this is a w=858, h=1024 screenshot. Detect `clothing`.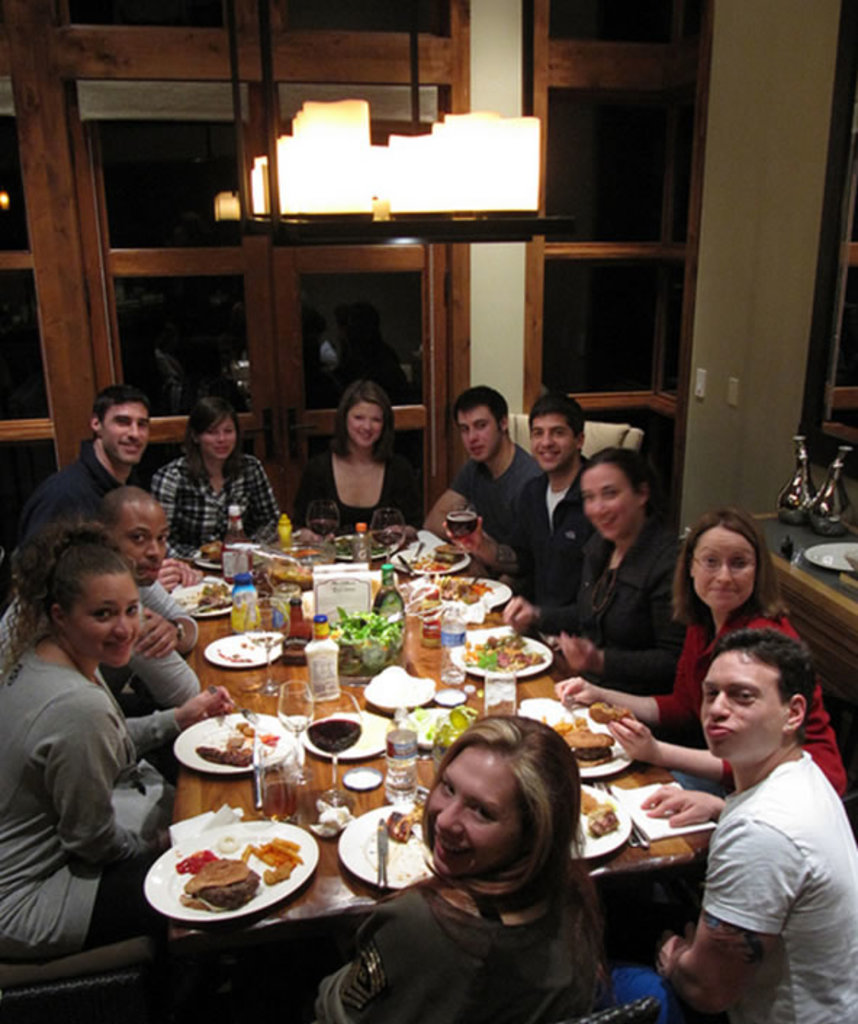
(left=150, top=453, right=279, bottom=540).
